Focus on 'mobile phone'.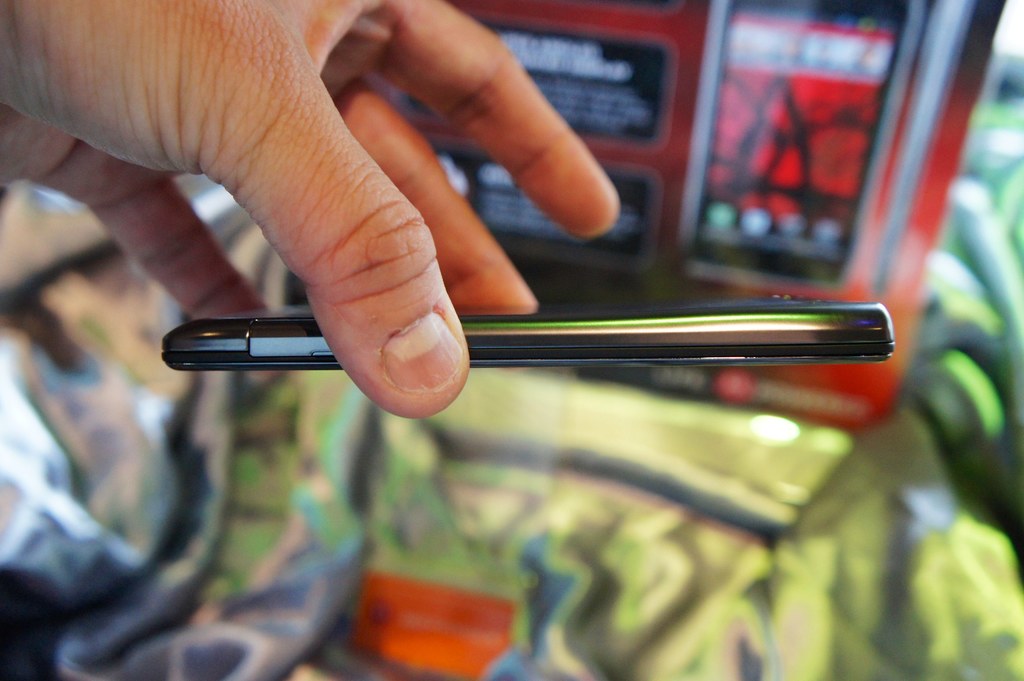
Focused at bbox=(159, 299, 896, 373).
